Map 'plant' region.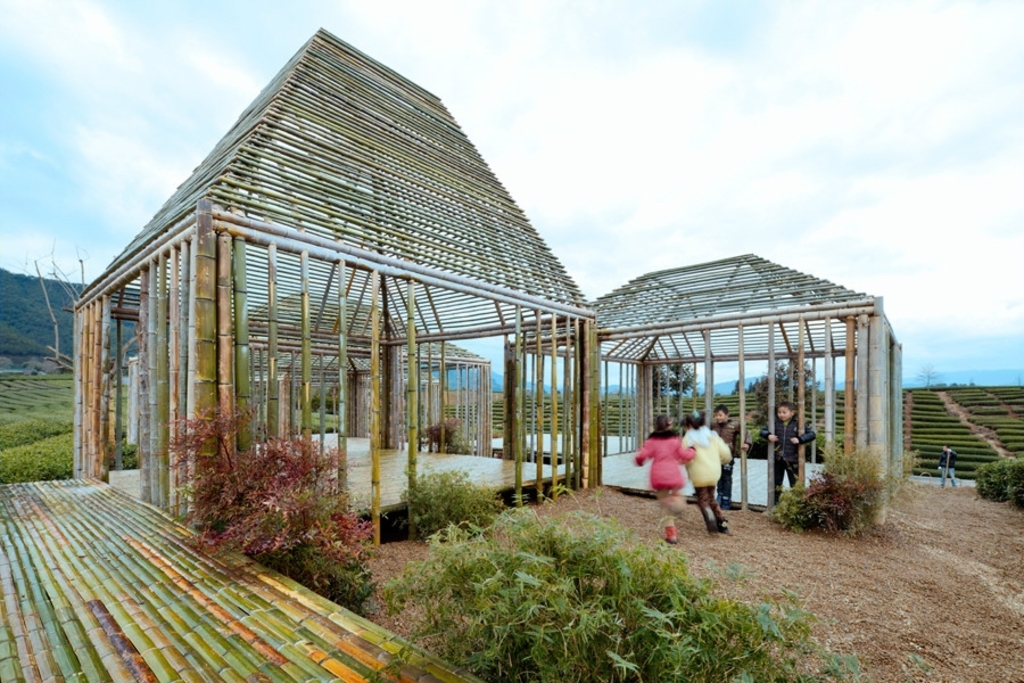
Mapped to left=112, top=426, right=138, bottom=469.
